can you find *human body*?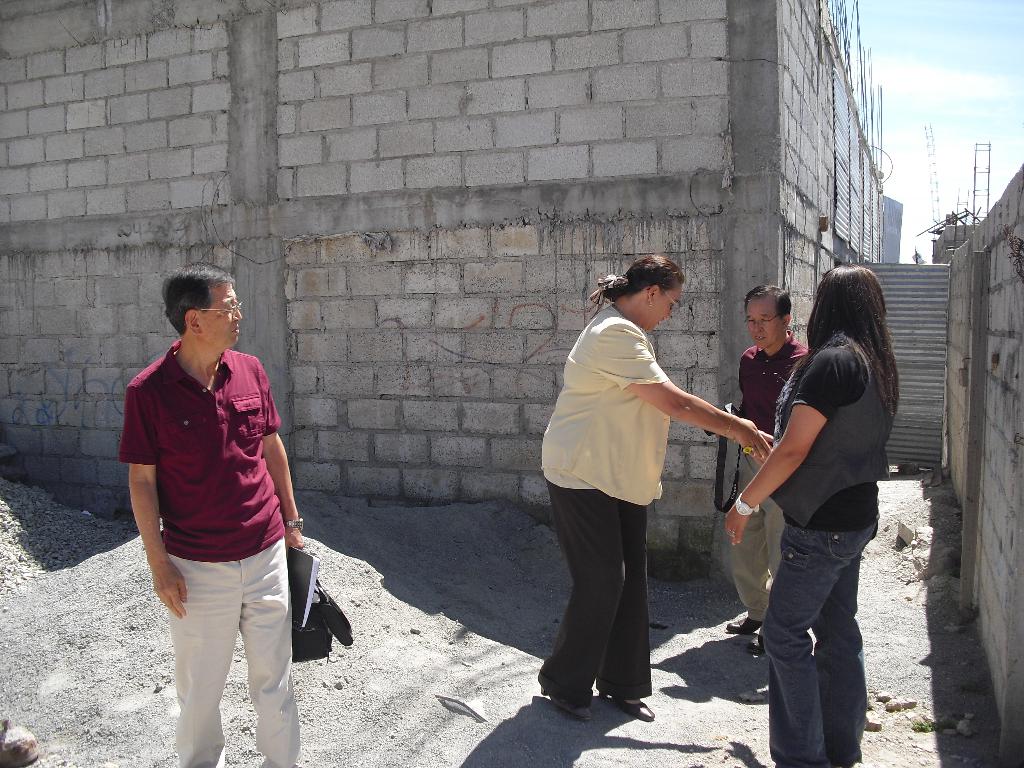
Yes, bounding box: 733:280:813:648.
